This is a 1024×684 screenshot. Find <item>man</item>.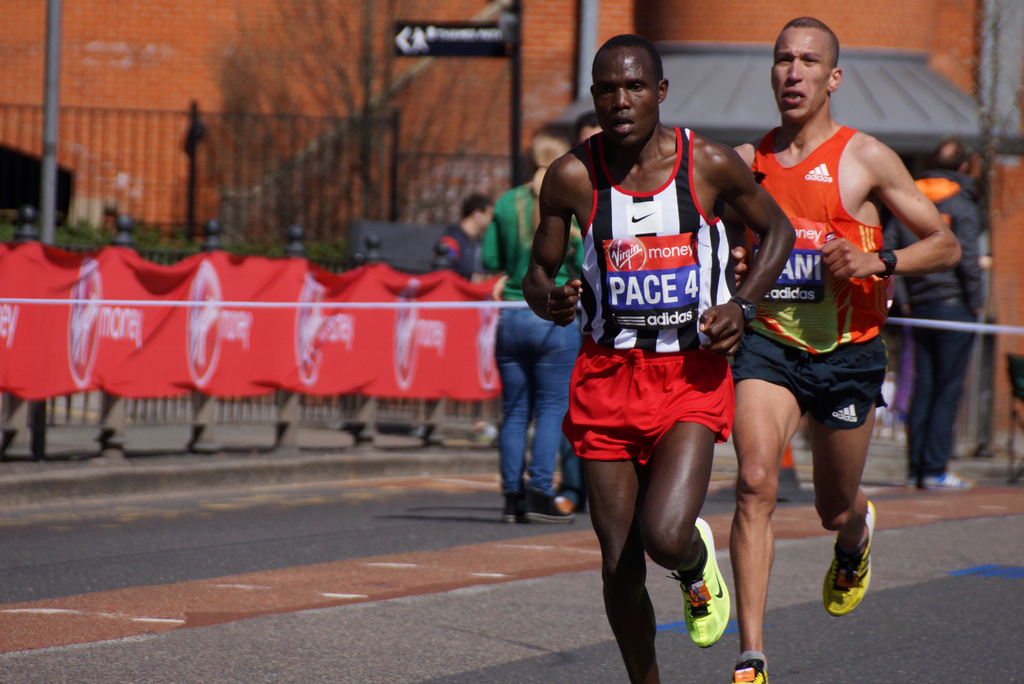
Bounding box: (524,35,800,683).
